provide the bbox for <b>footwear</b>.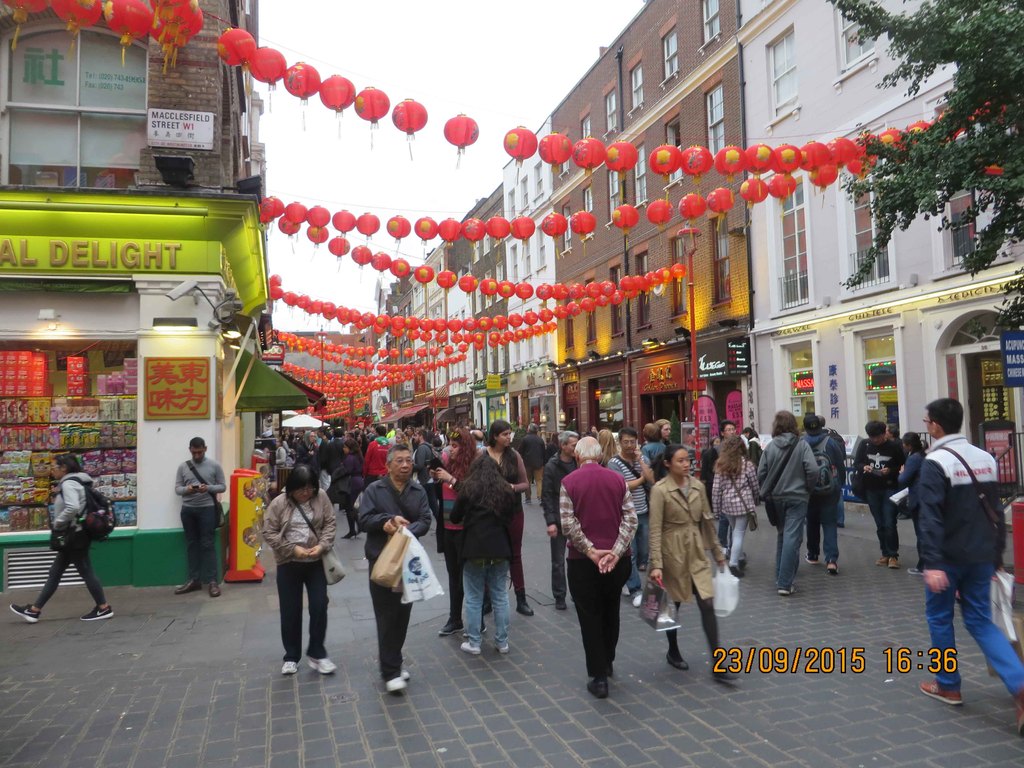
locate(82, 607, 112, 620).
